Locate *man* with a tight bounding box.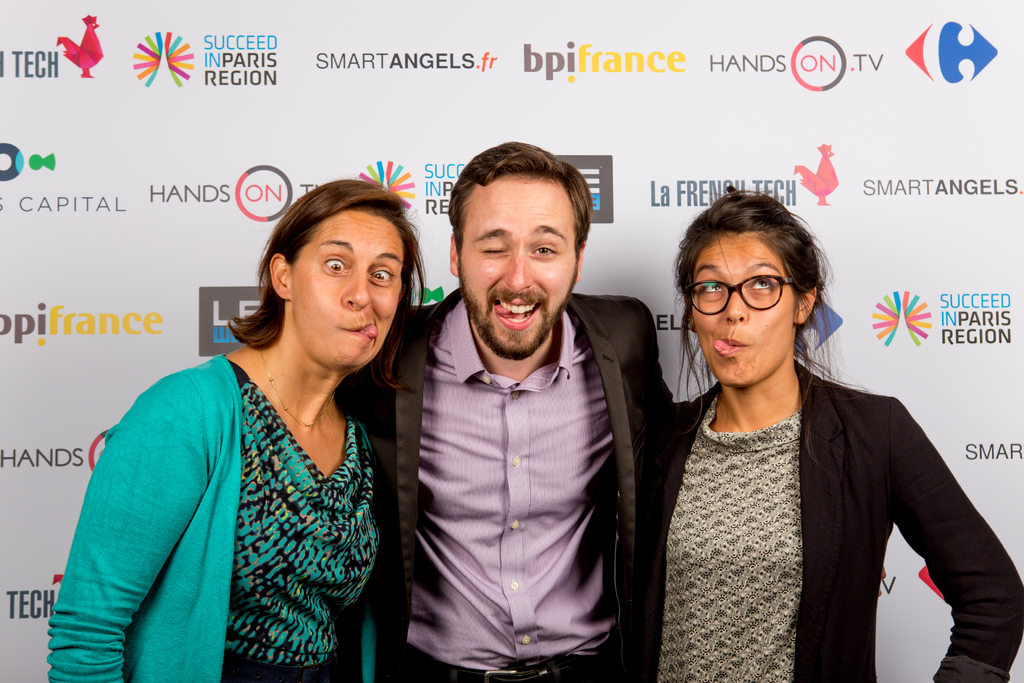
bbox=[388, 145, 684, 677].
